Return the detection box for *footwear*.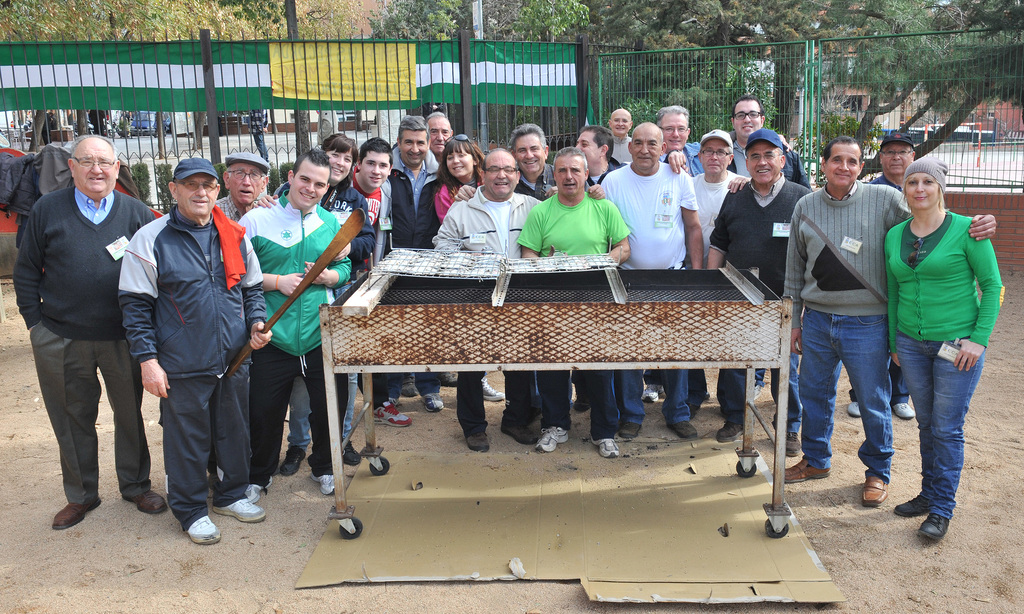
[248,483,271,496].
